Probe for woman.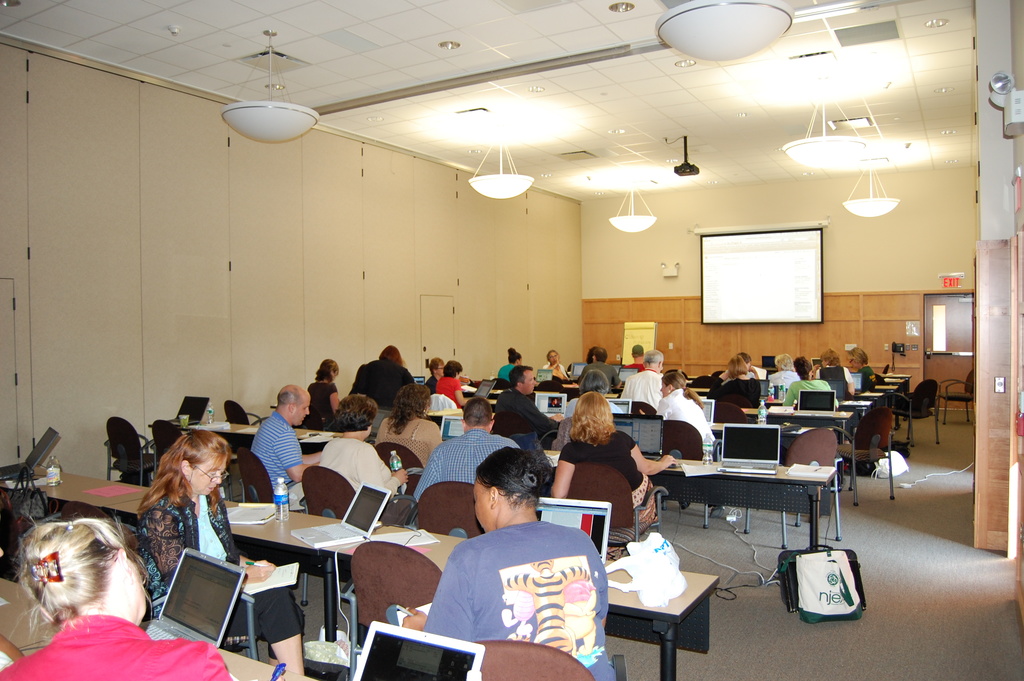
Probe result: <box>767,354,799,404</box>.
